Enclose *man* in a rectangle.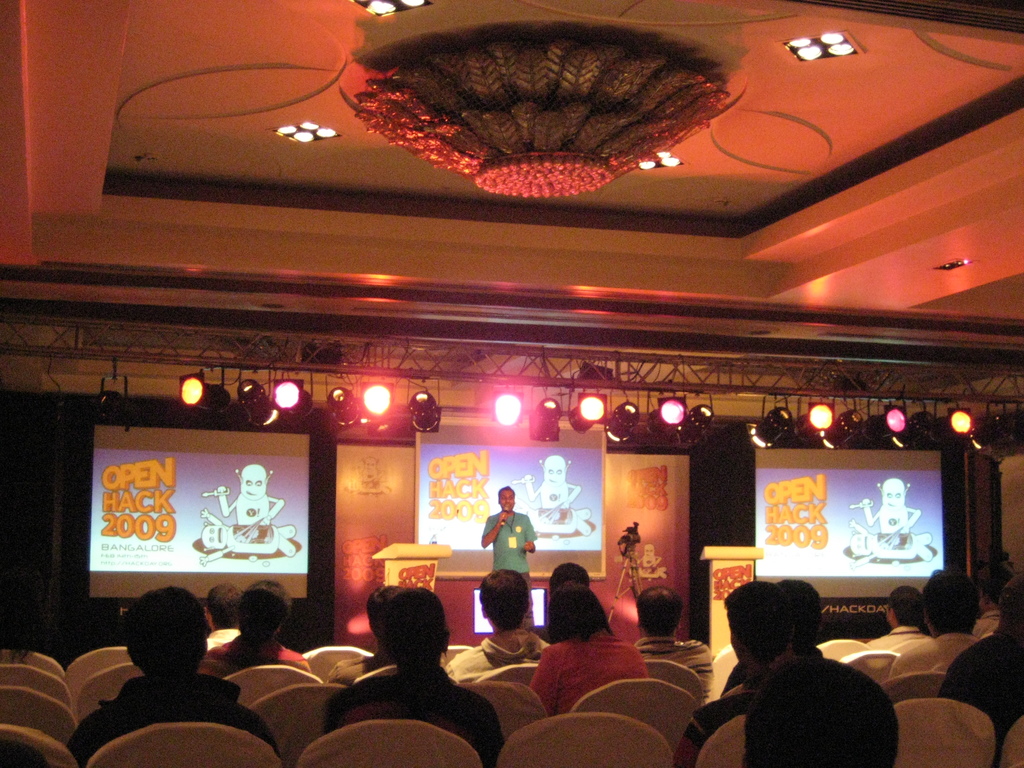
970/563/1014/642.
